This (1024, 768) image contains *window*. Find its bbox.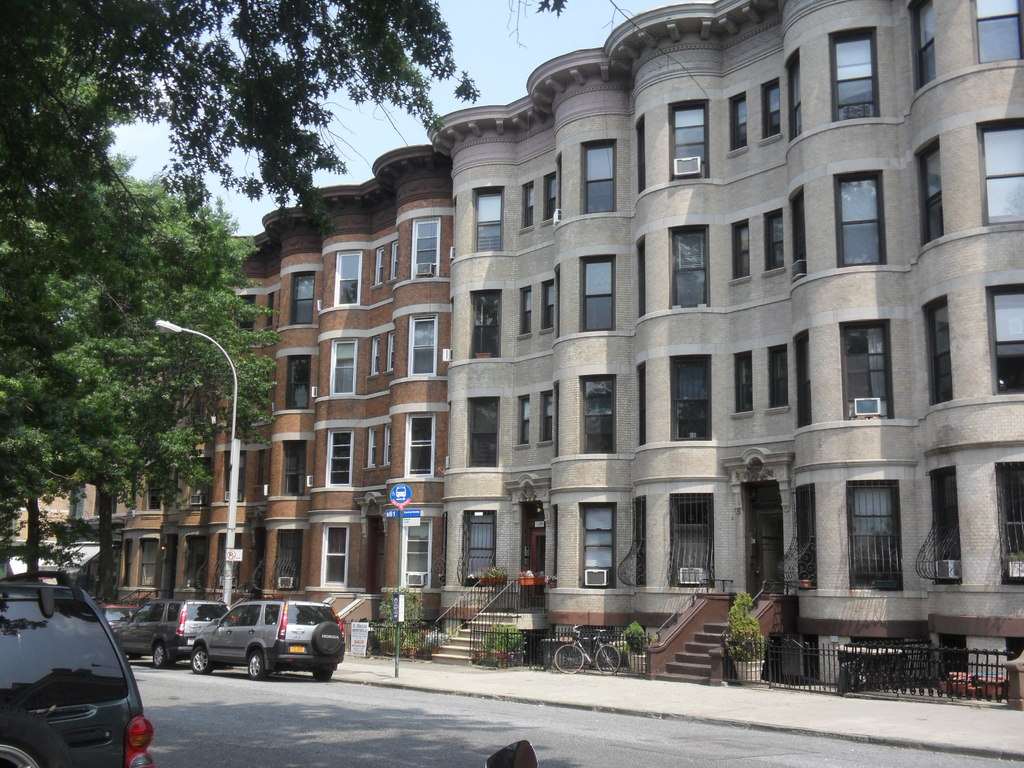
Rect(671, 353, 710, 442).
